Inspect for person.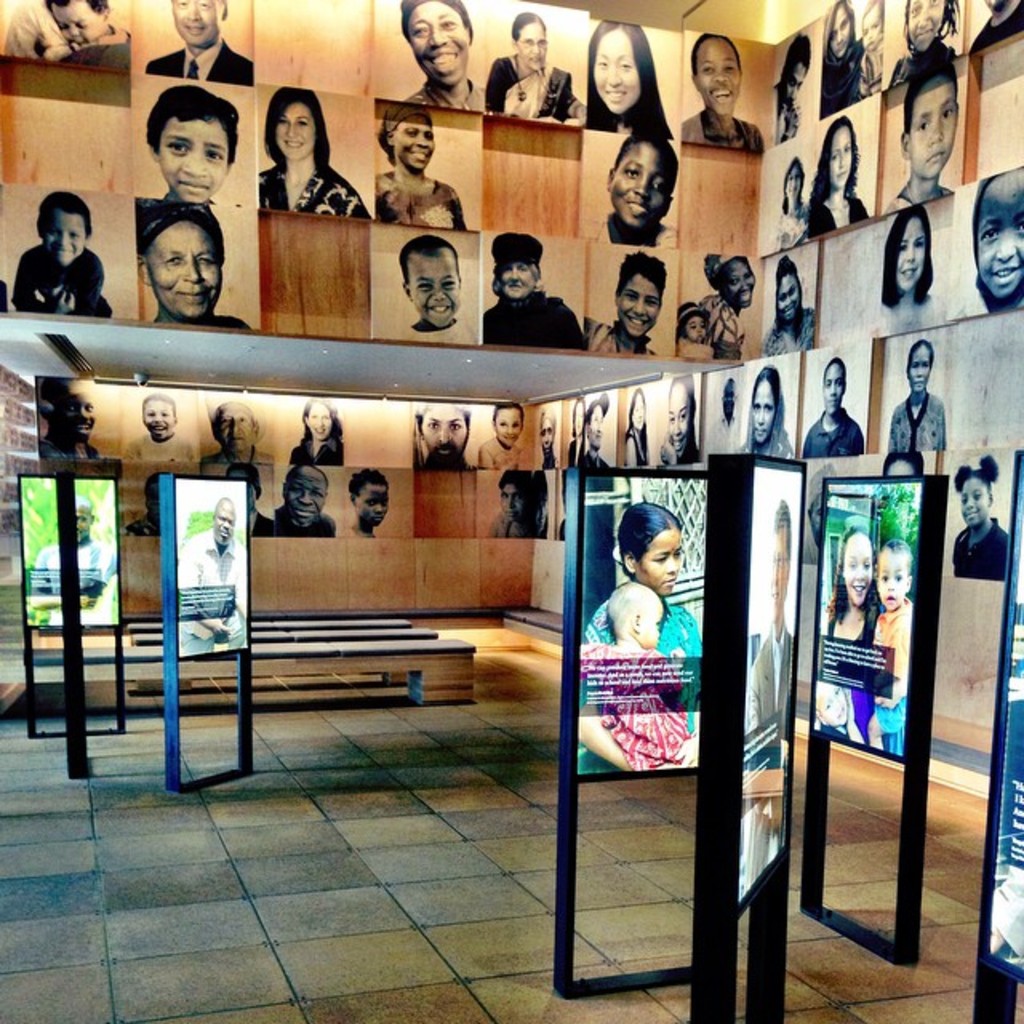
Inspection: {"left": 803, "top": 350, "right": 870, "bottom": 458}.
